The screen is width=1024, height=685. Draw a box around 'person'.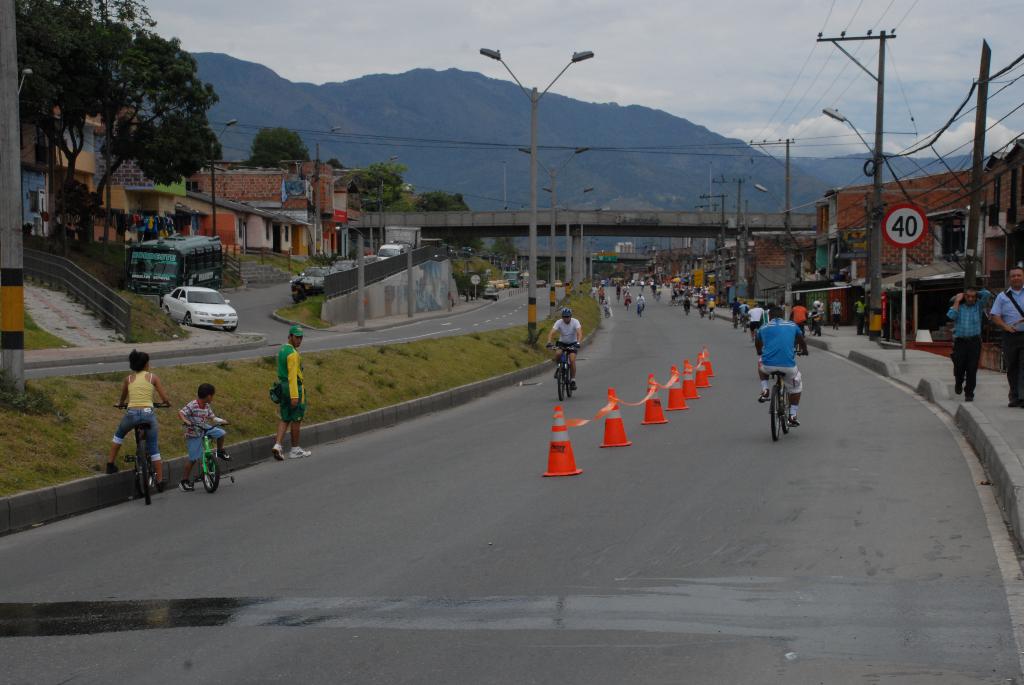
{"x1": 758, "y1": 301, "x2": 817, "y2": 437}.
